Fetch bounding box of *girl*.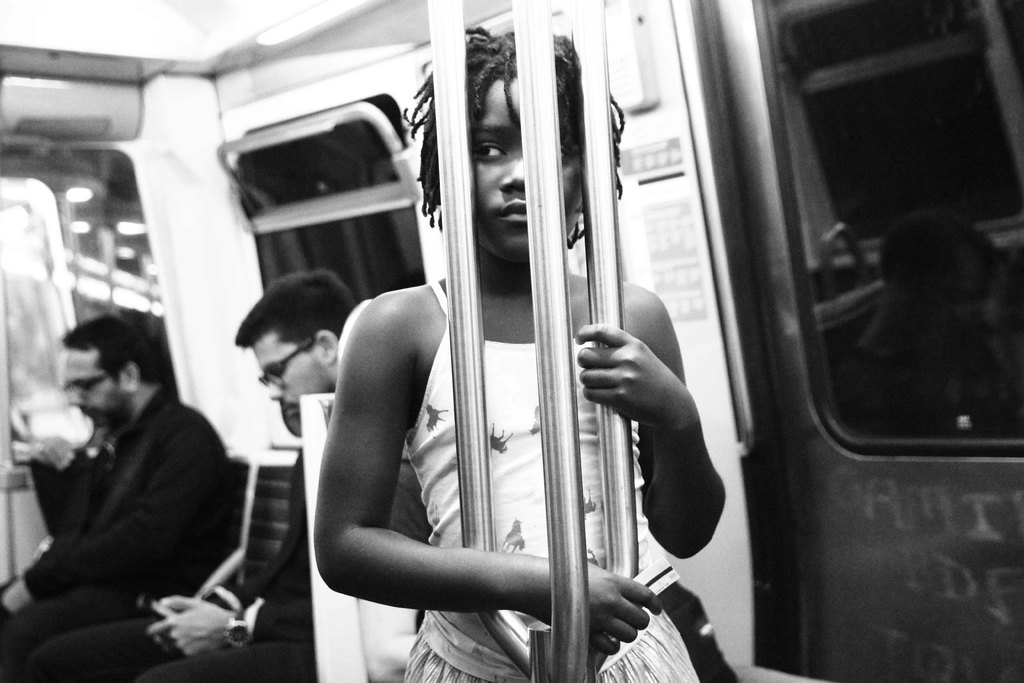
Bbox: 314, 28, 728, 682.
